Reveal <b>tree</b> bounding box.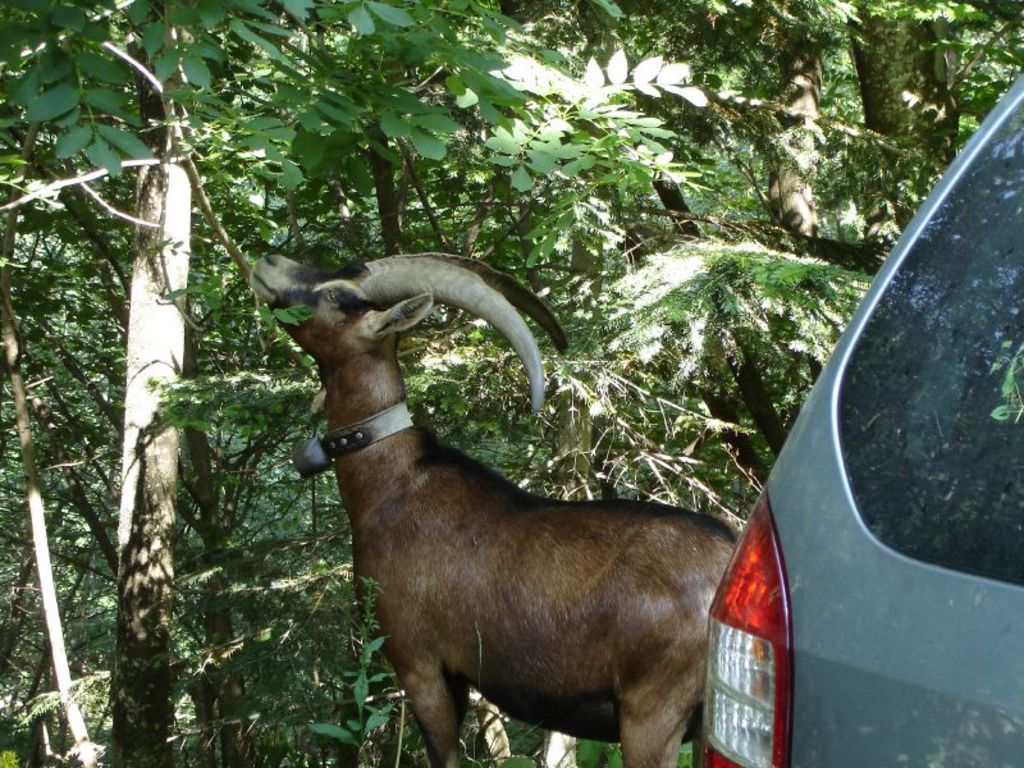
Revealed: (left=110, top=12, right=202, bottom=760).
